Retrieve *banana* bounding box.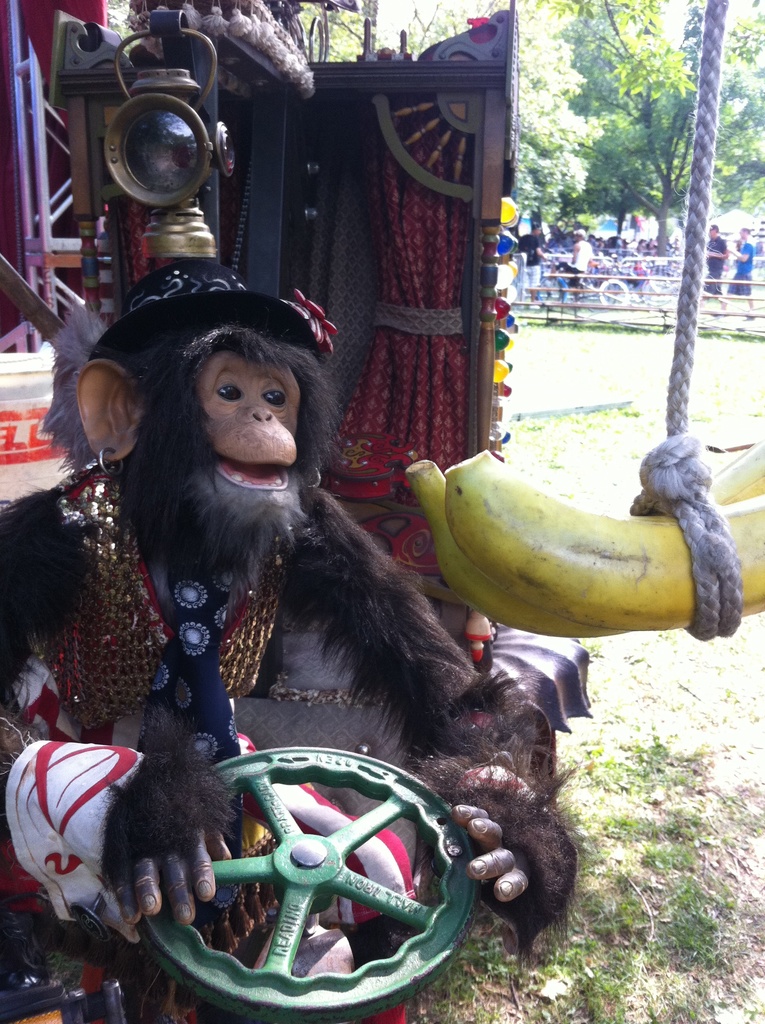
Bounding box: x1=407 y1=438 x2=764 y2=636.
